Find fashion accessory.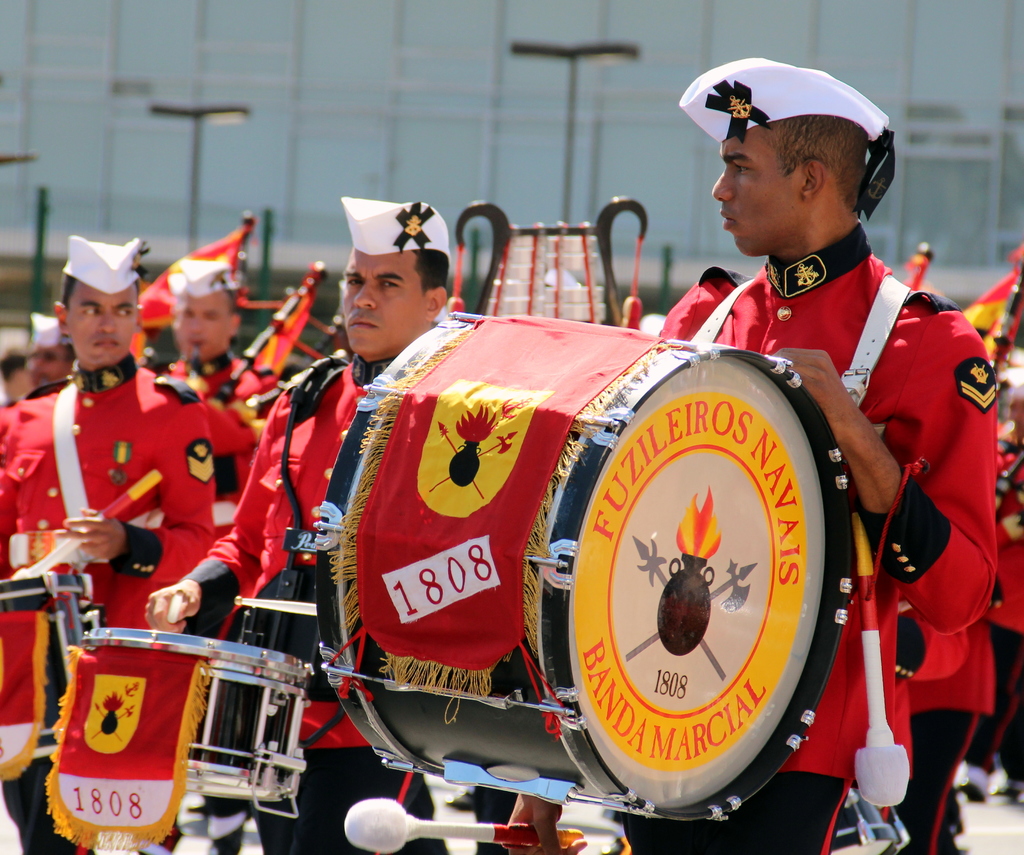
(679,54,897,221).
